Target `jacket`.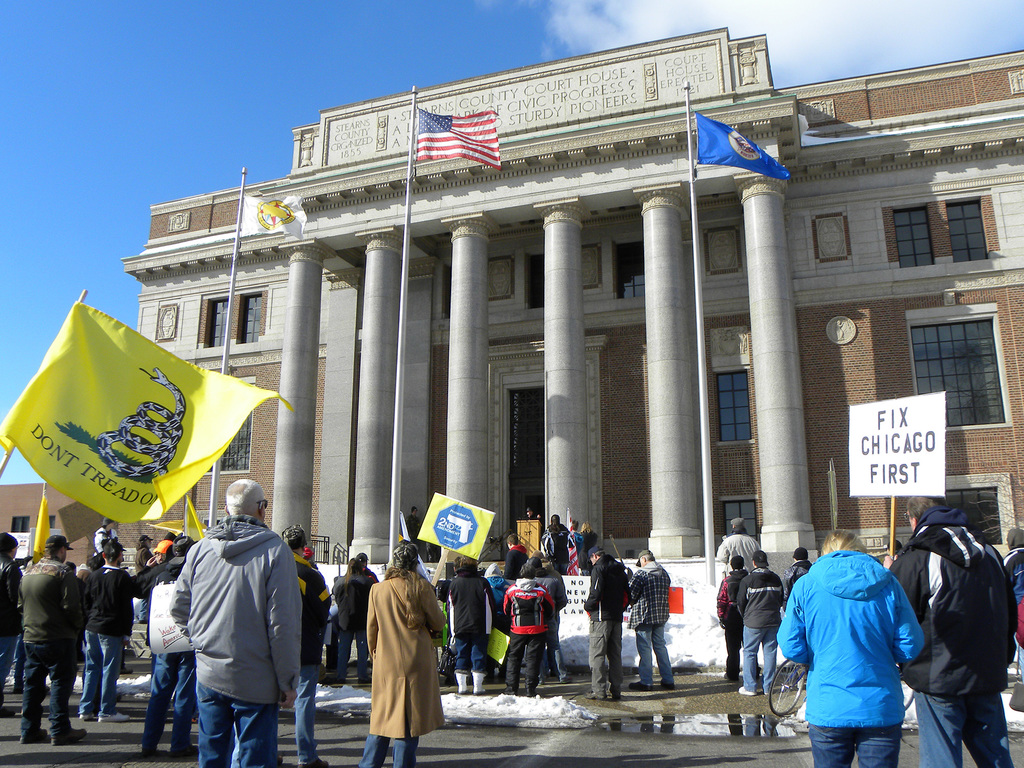
Target region: <box>363,560,447,741</box>.
